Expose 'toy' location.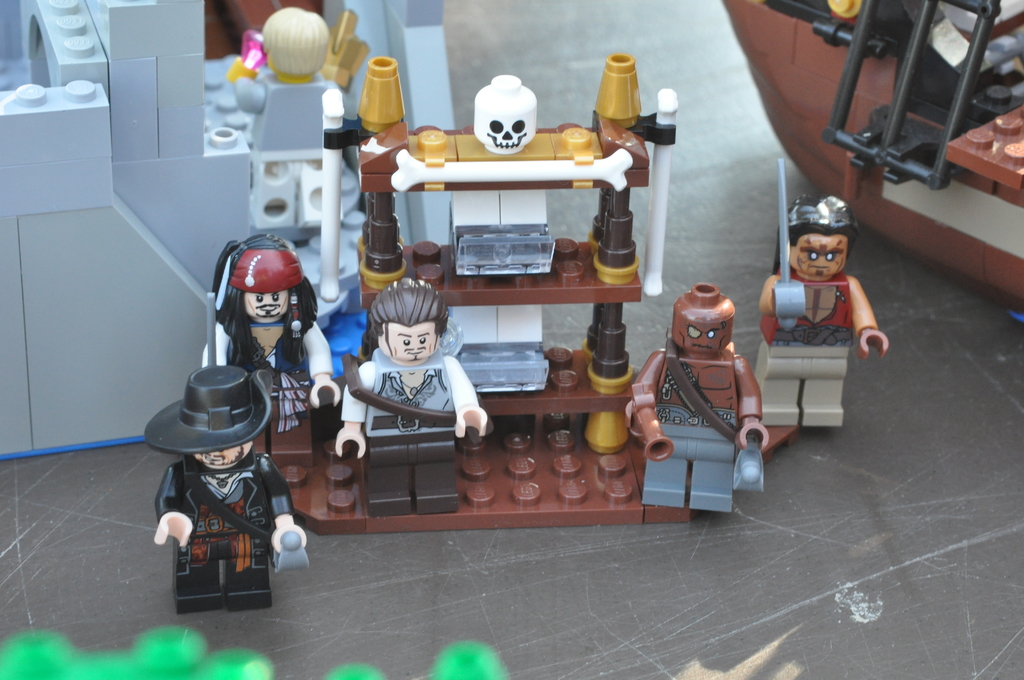
Exposed at region(376, 45, 671, 450).
